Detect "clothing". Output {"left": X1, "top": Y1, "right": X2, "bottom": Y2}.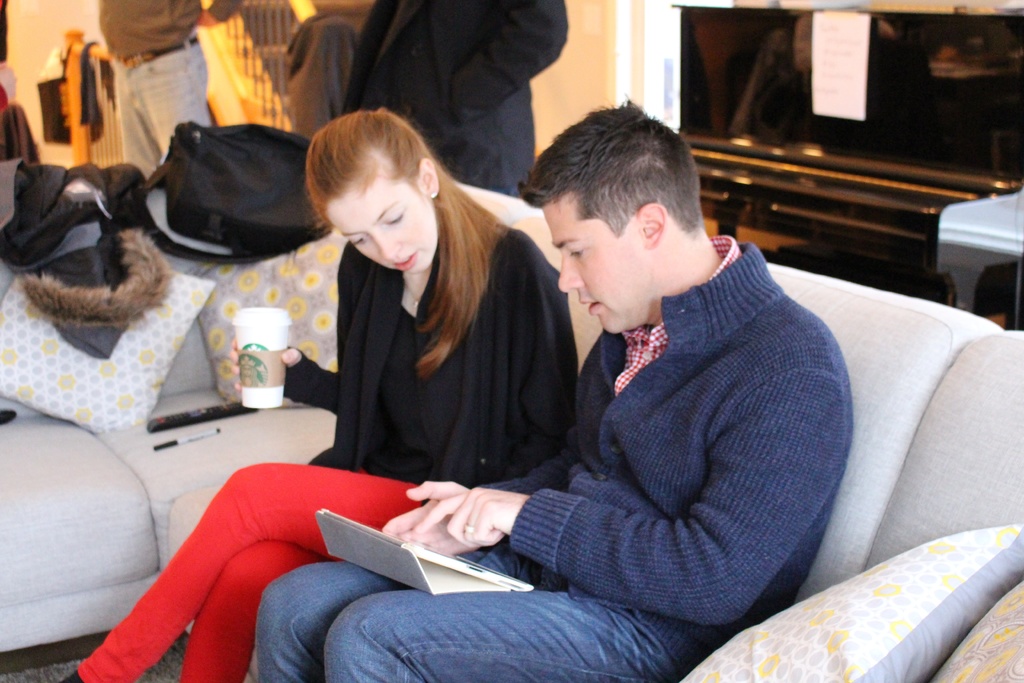
{"left": 255, "top": 243, "right": 838, "bottom": 682}.
